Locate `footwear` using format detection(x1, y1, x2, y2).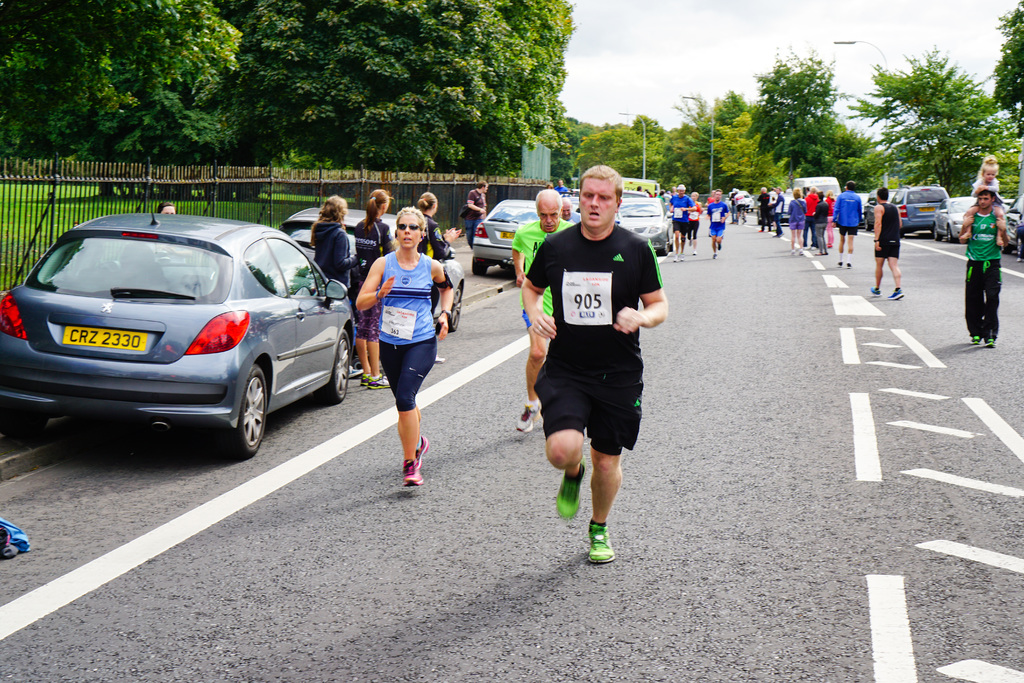
detection(557, 457, 586, 520).
